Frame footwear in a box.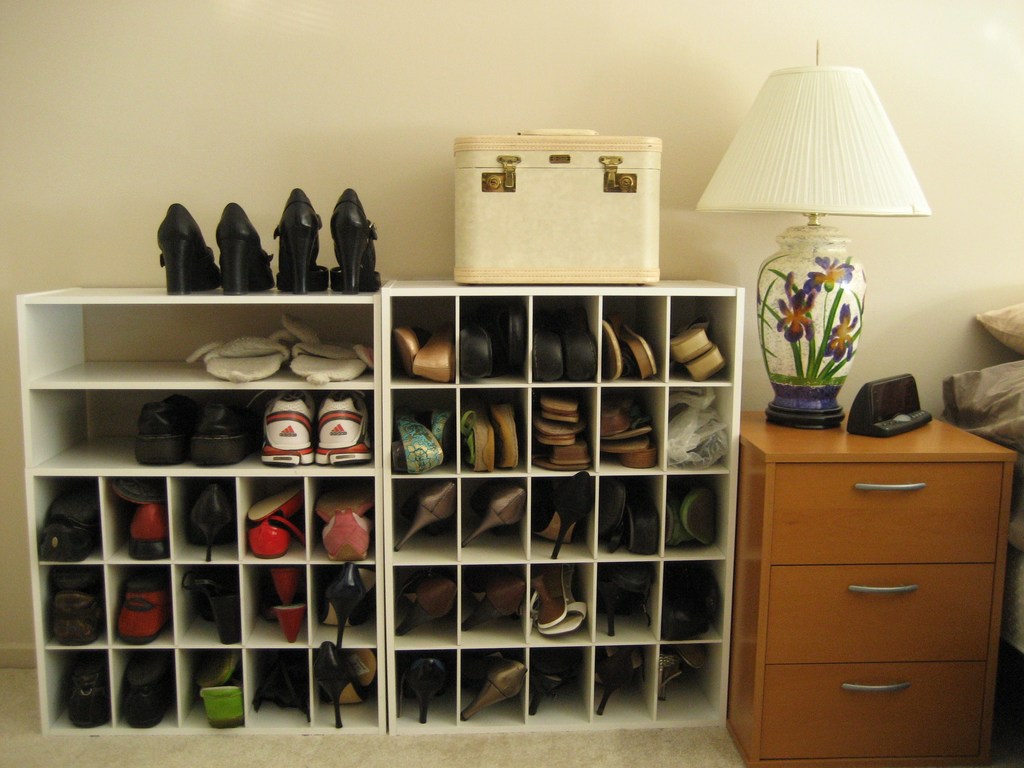
119:672:161:729.
